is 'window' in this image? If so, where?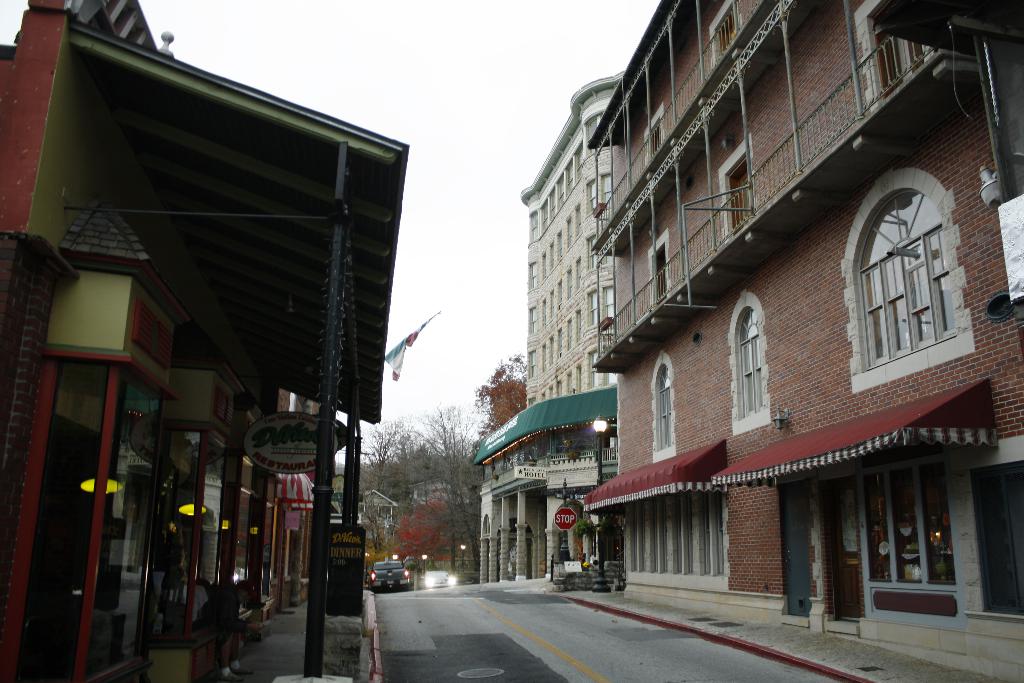
Yes, at x1=653 y1=352 x2=677 y2=464.
